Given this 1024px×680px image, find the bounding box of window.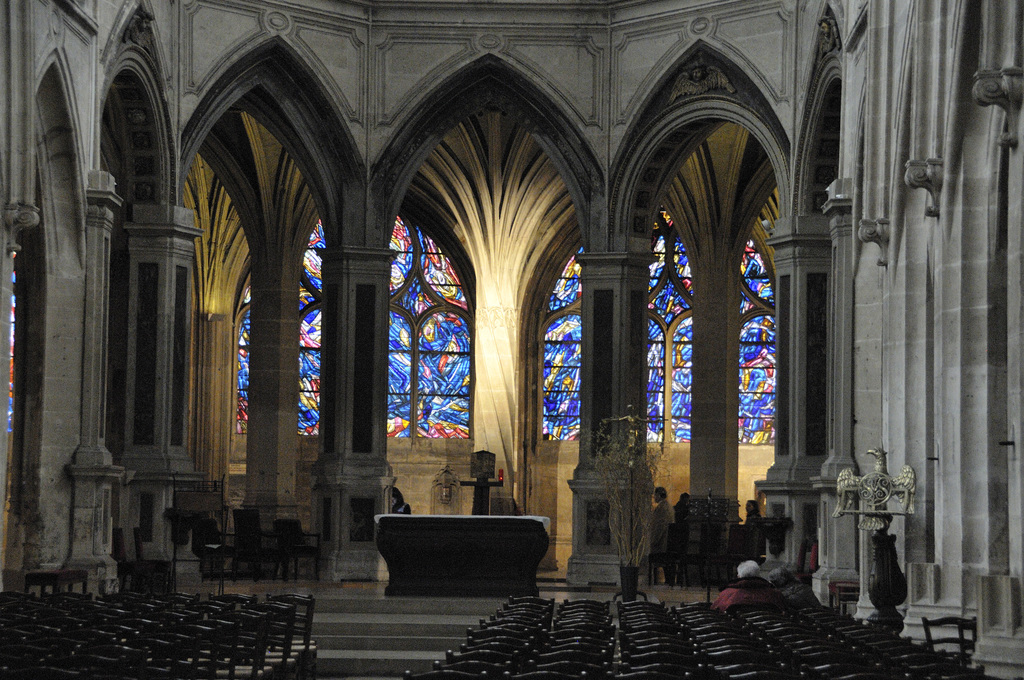
(x1=376, y1=213, x2=468, y2=492).
